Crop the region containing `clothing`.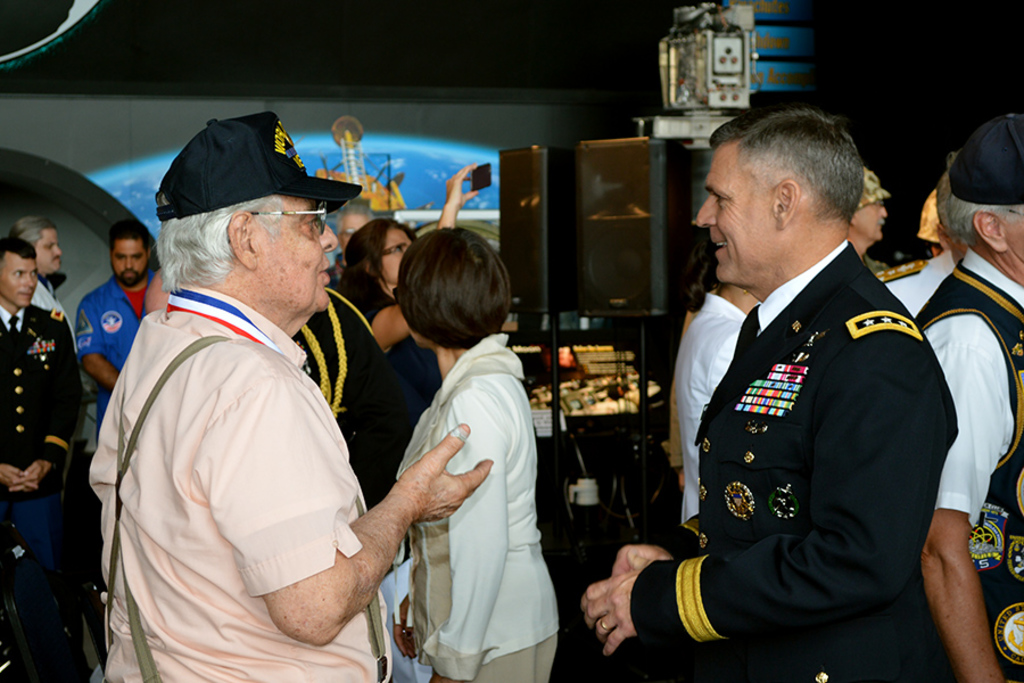
Crop region: bbox=[398, 327, 561, 682].
